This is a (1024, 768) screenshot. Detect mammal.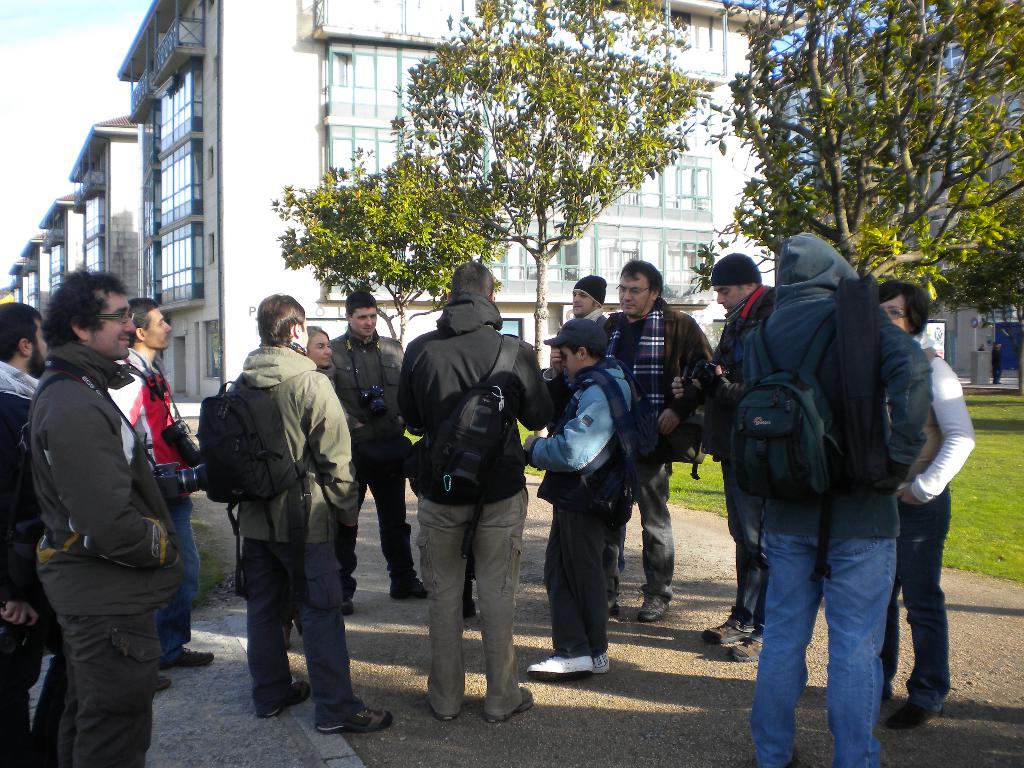
detection(873, 281, 979, 732).
